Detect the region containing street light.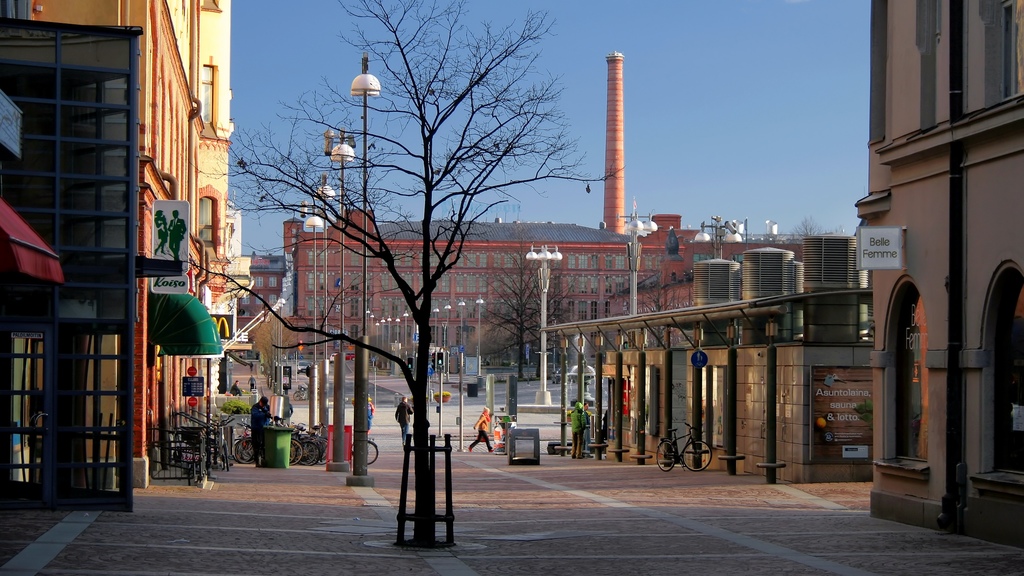
Rect(370, 312, 375, 346).
